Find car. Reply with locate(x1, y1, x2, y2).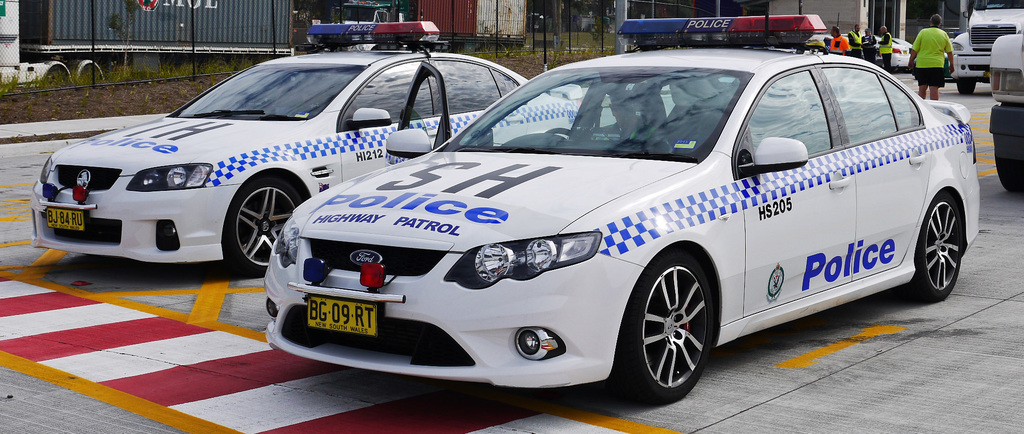
locate(29, 17, 590, 274).
